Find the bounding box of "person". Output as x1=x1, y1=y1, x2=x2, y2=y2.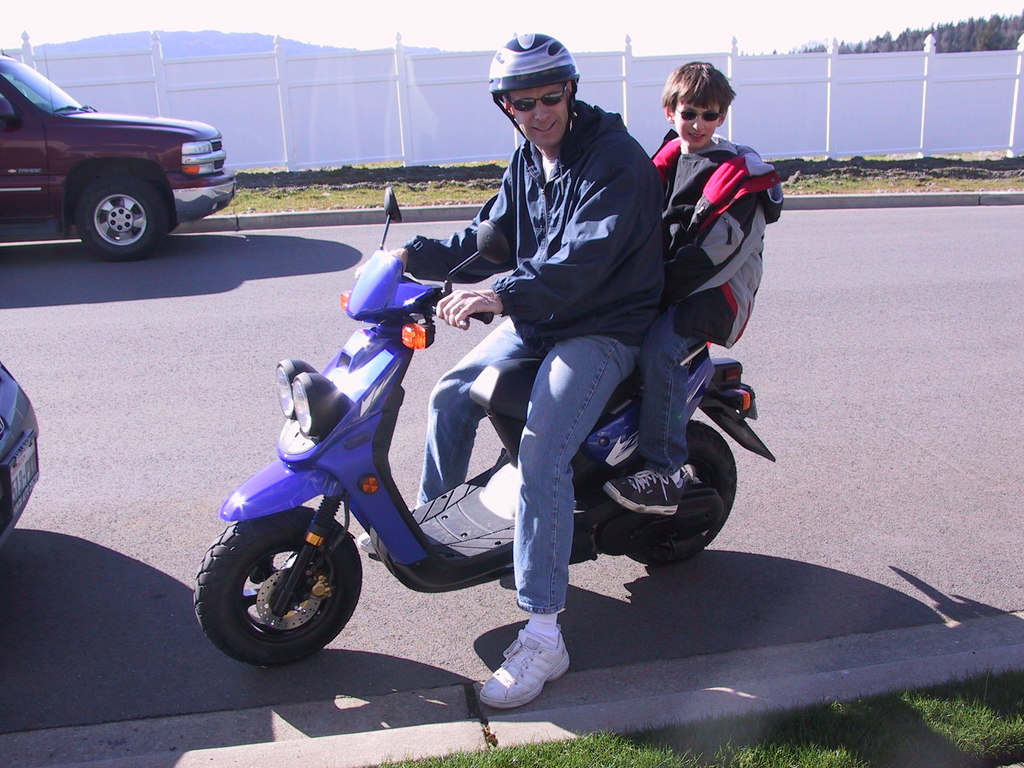
x1=602, y1=59, x2=786, y2=515.
